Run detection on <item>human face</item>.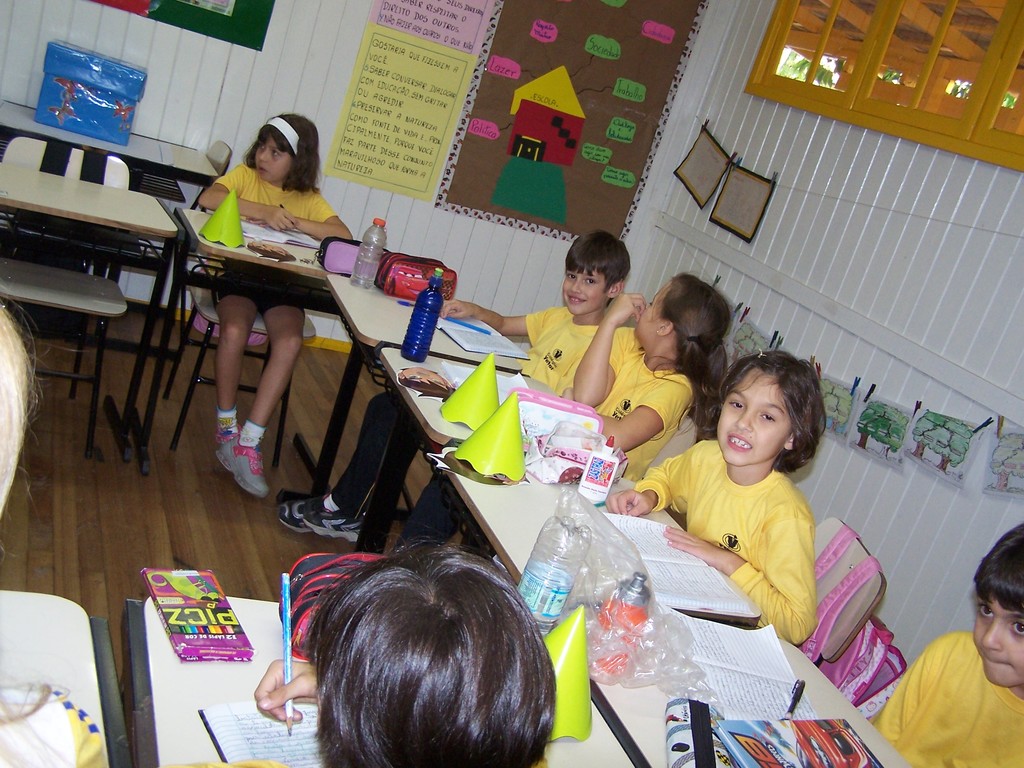
Result: <box>626,287,668,339</box>.
